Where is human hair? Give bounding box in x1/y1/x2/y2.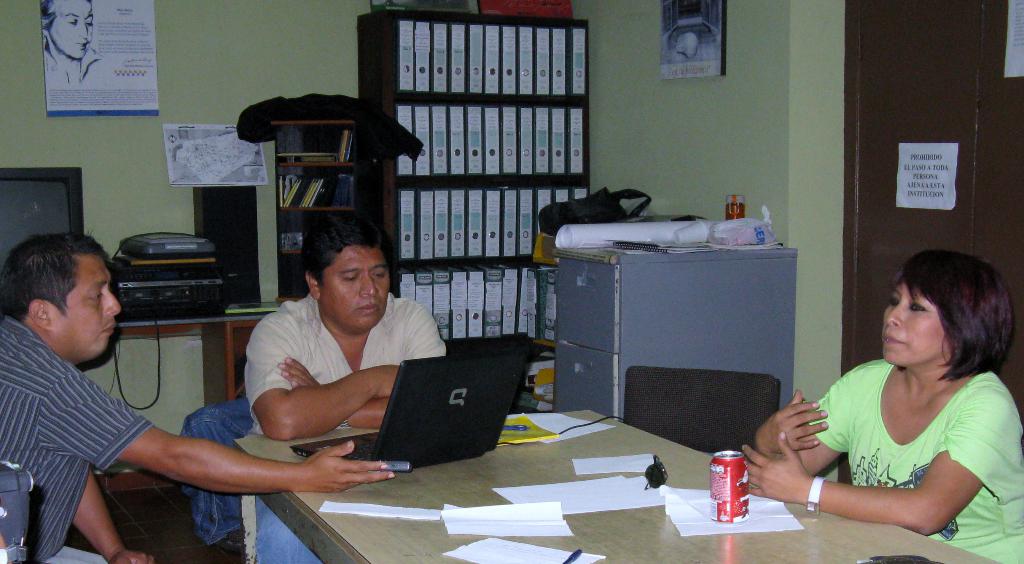
0/232/105/318.
